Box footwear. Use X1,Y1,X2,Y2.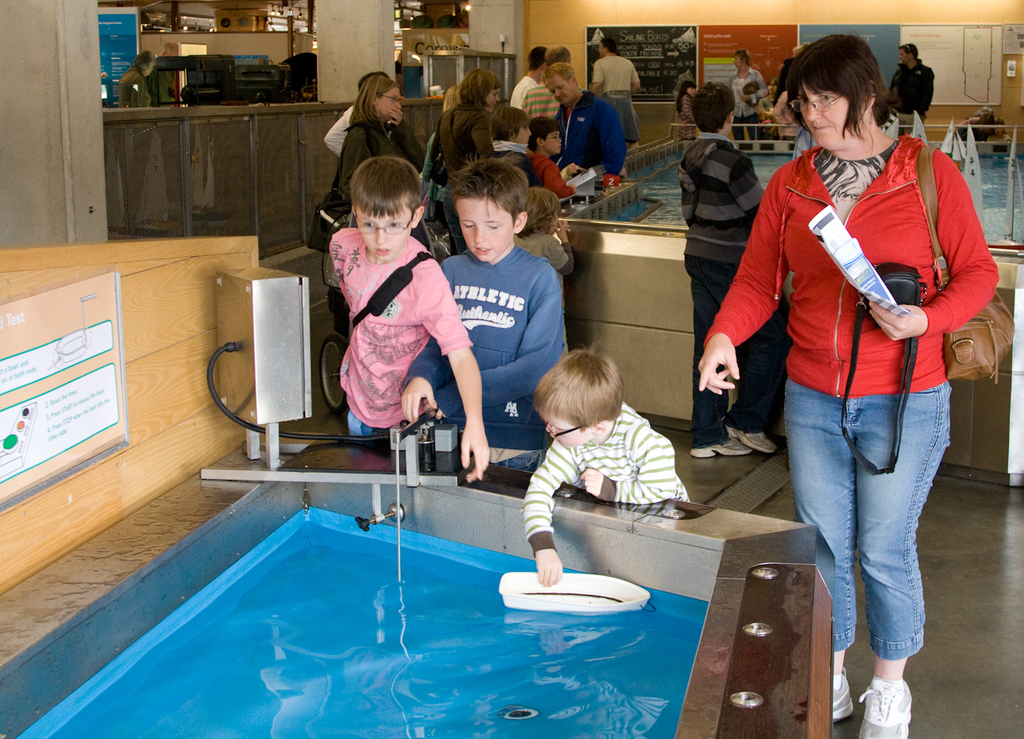
826,664,856,725.
